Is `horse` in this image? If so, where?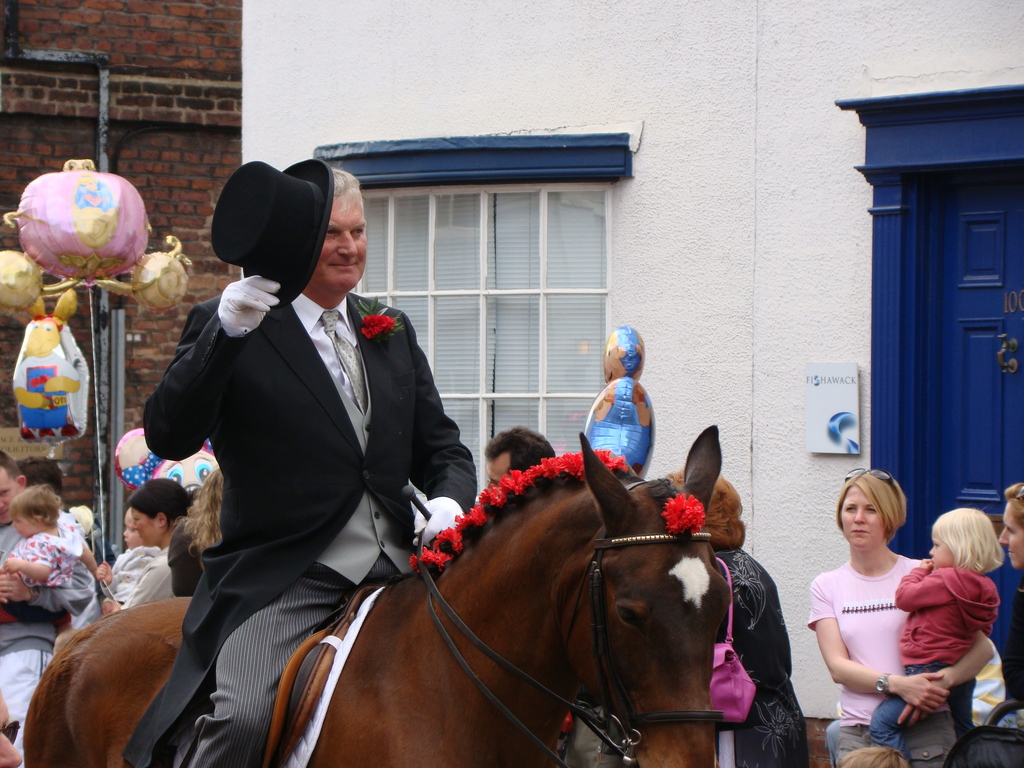
Yes, at left=22, top=421, right=732, bottom=767.
